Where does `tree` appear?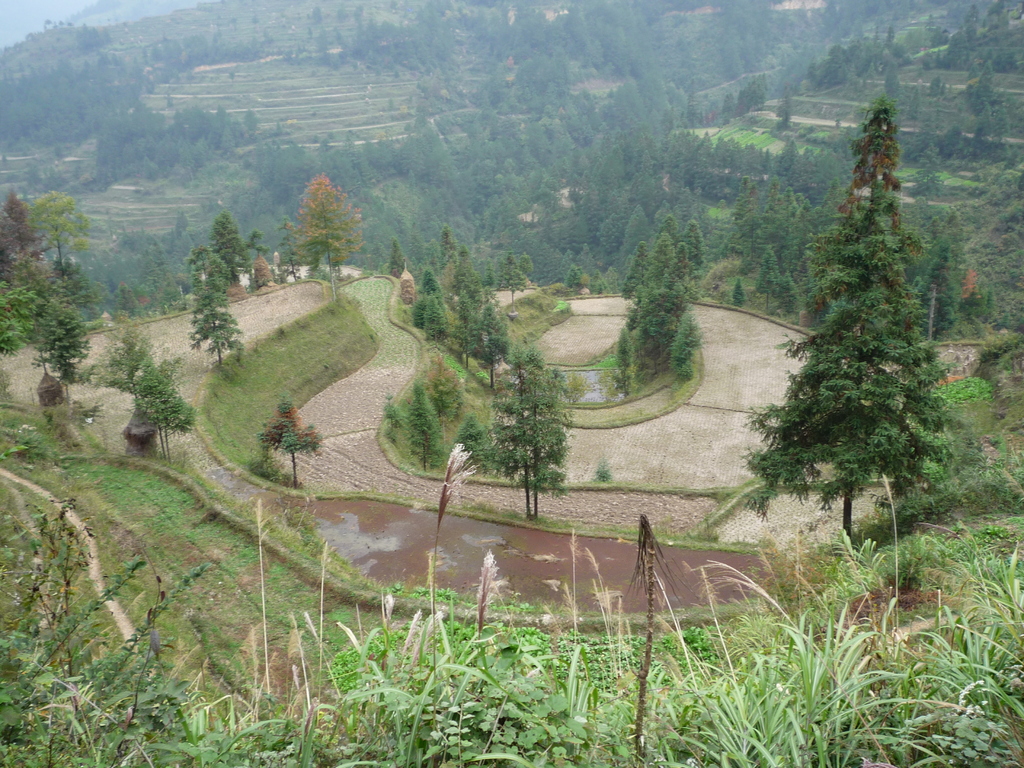
Appears at (left=34, top=300, right=85, bottom=403).
